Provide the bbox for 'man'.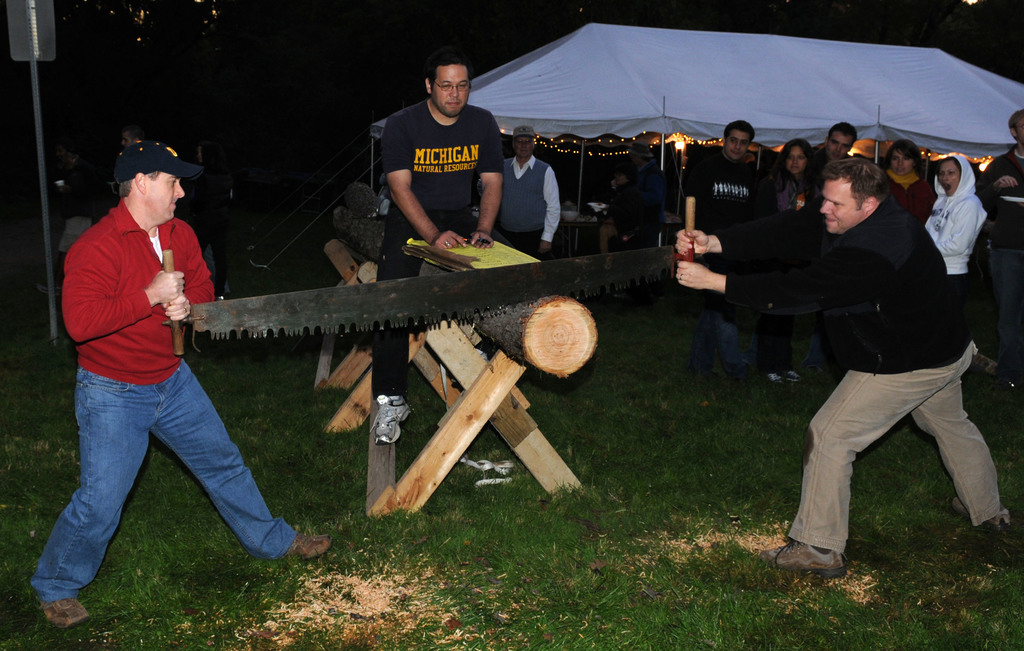
(x1=22, y1=138, x2=334, y2=635).
